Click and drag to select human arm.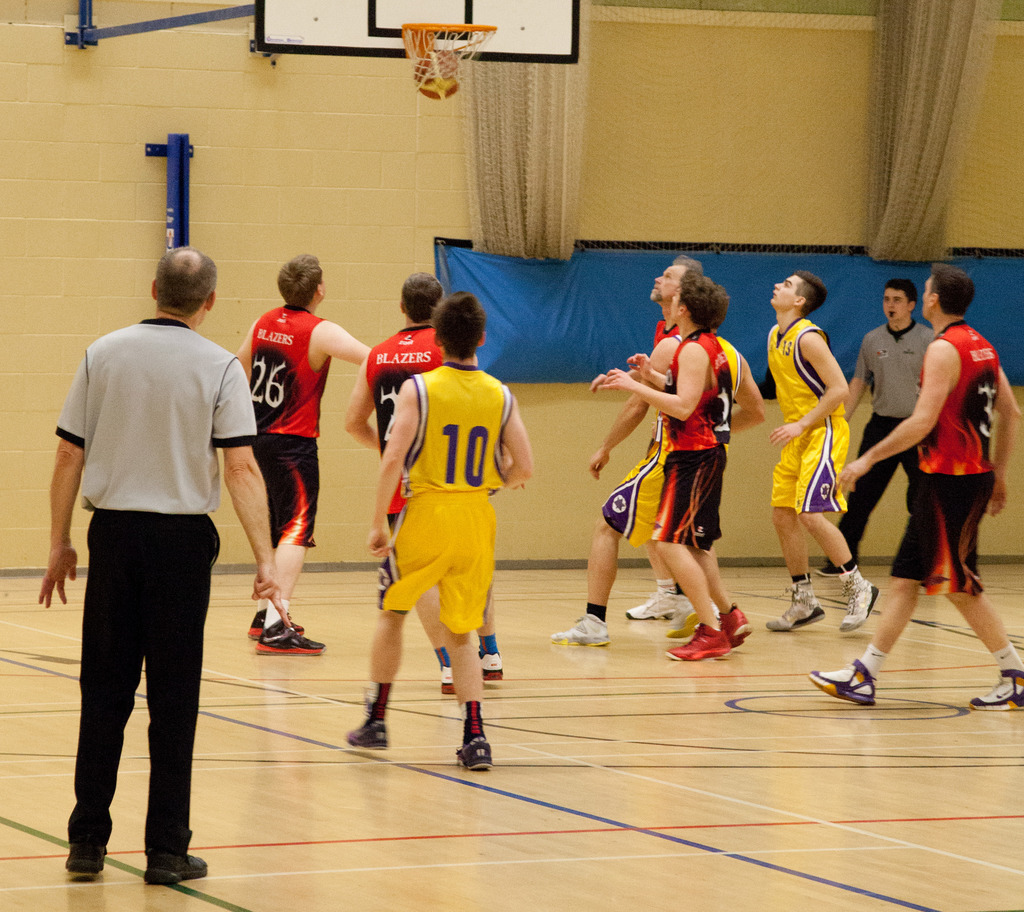
Selection: box=[346, 362, 387, 454].
